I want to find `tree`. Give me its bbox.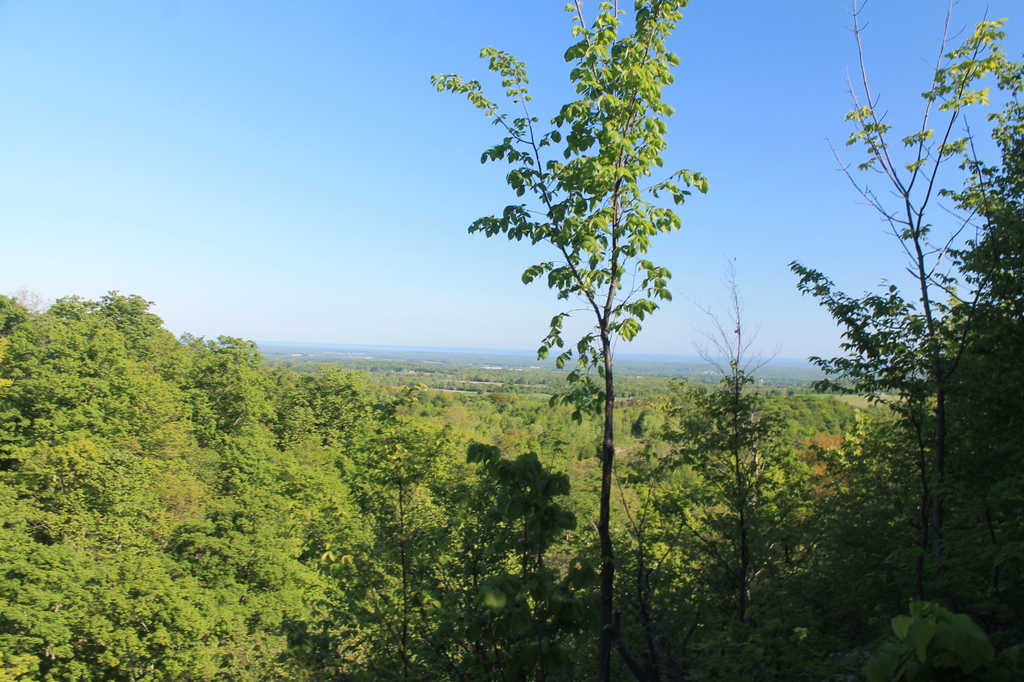
crop(778, 0, 1023, 598).
